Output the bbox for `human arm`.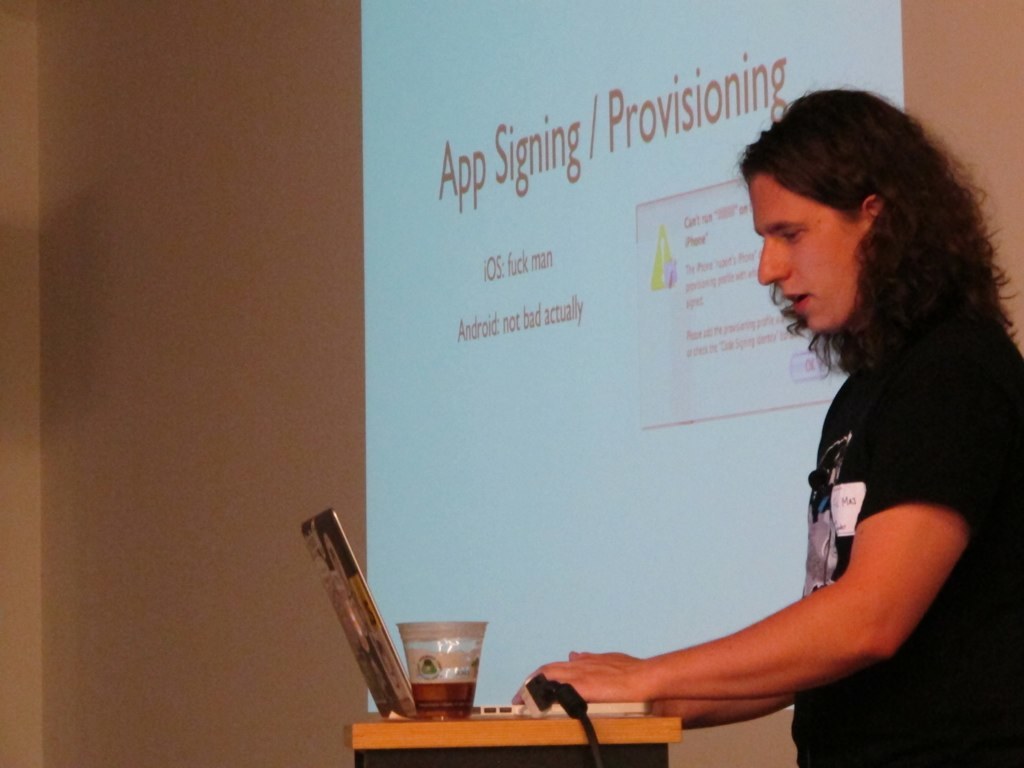
523 395 863 733.
